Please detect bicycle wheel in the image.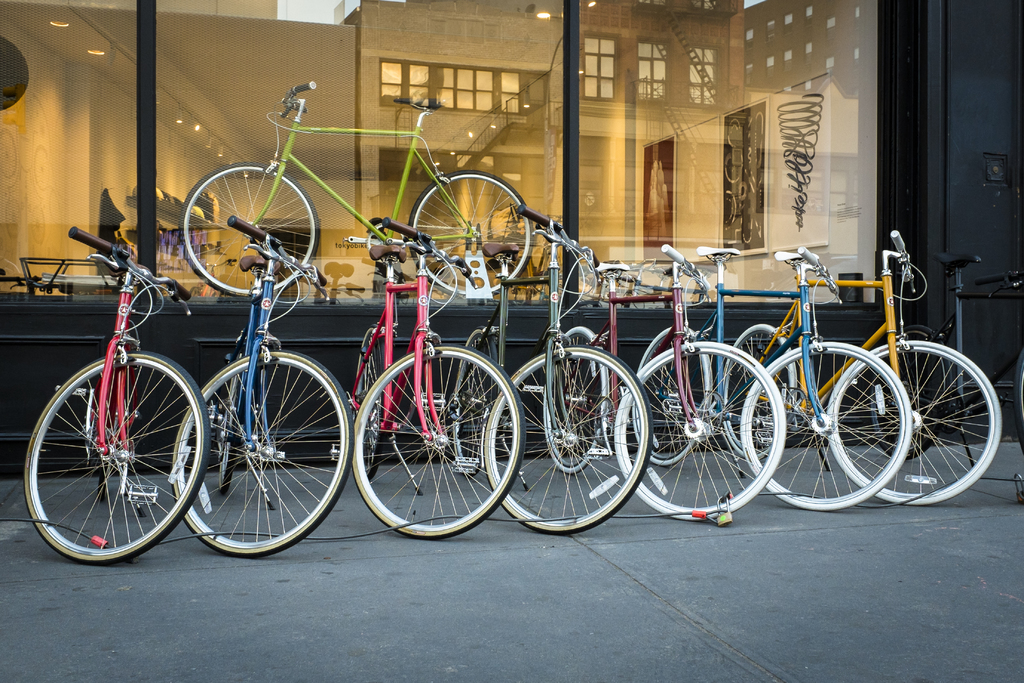
detection(355, 325, 383, 481).
